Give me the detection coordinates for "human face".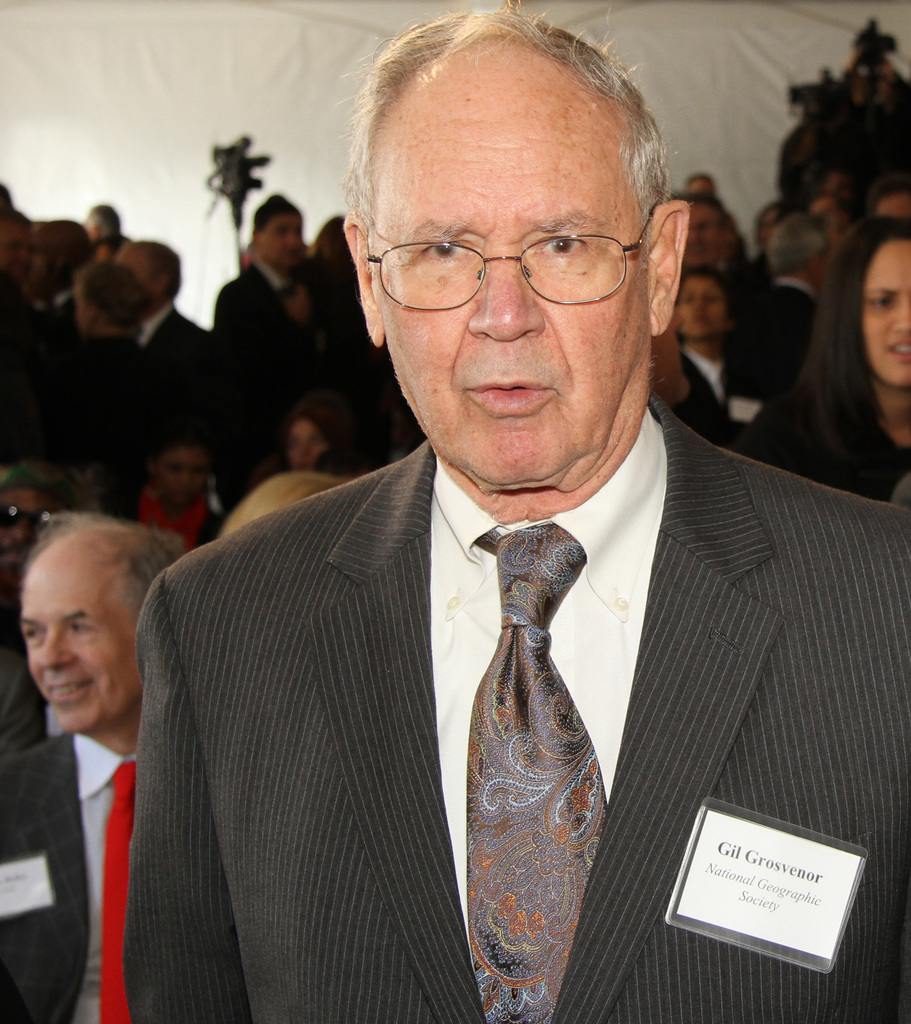
rect(863, 239, 910, 383).
